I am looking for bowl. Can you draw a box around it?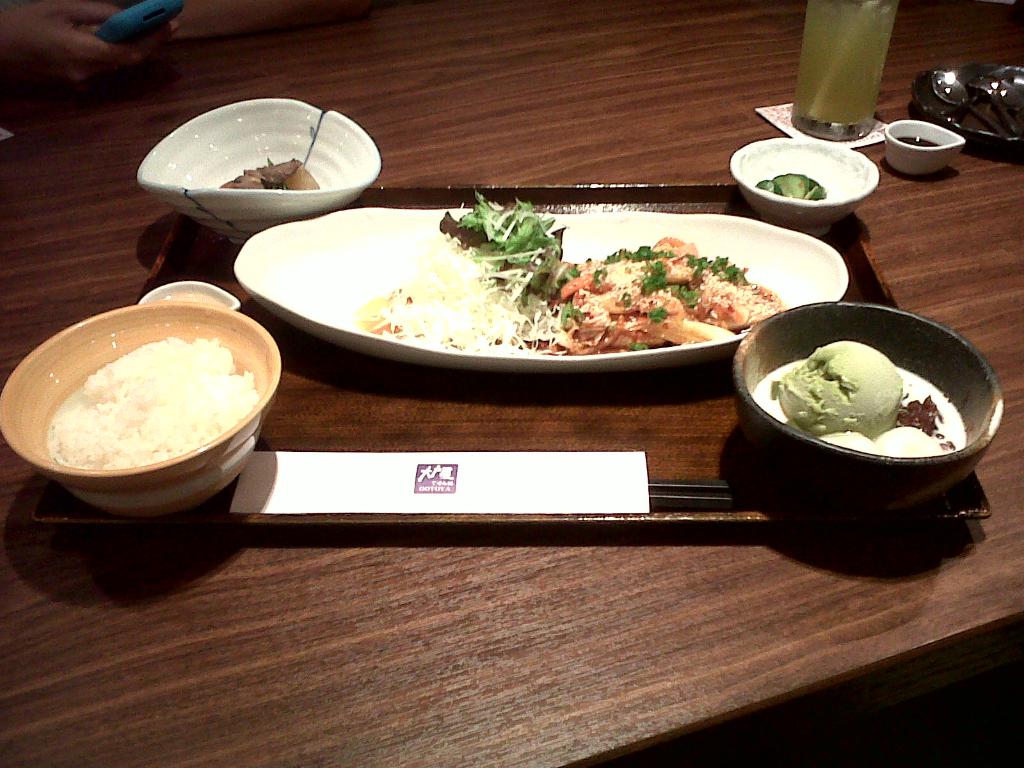
Sure, the bounding box is box=[16, 289, 277, 510].
